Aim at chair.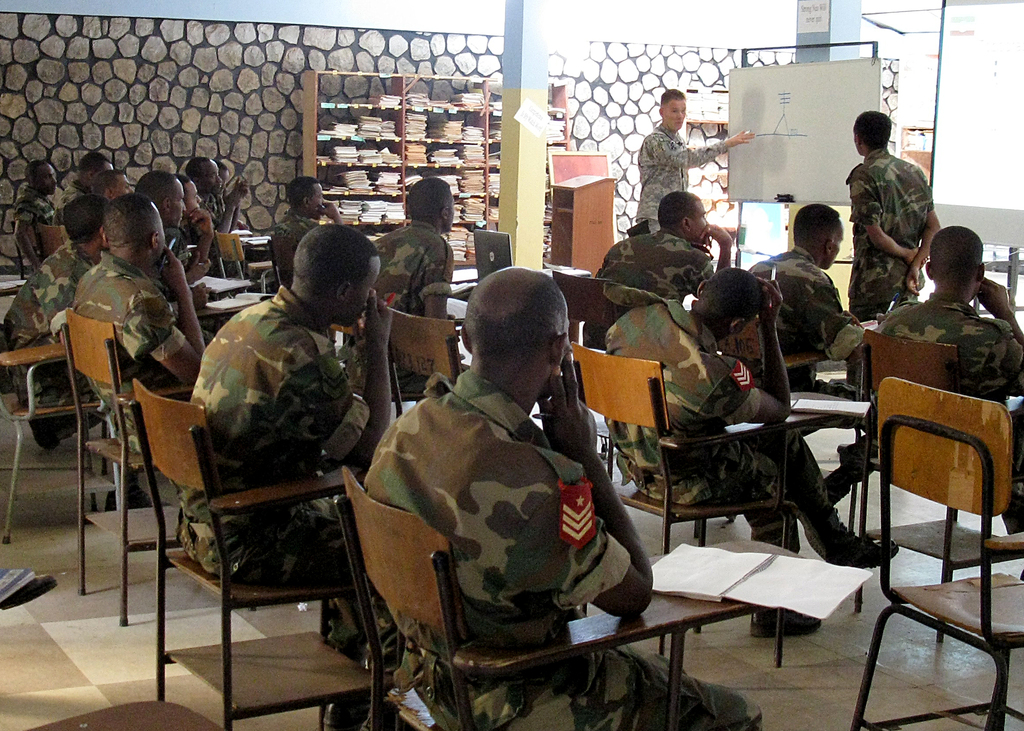
Aimed at {"left": 550, "top": 266, "right": 624, "bottom": 443}.
